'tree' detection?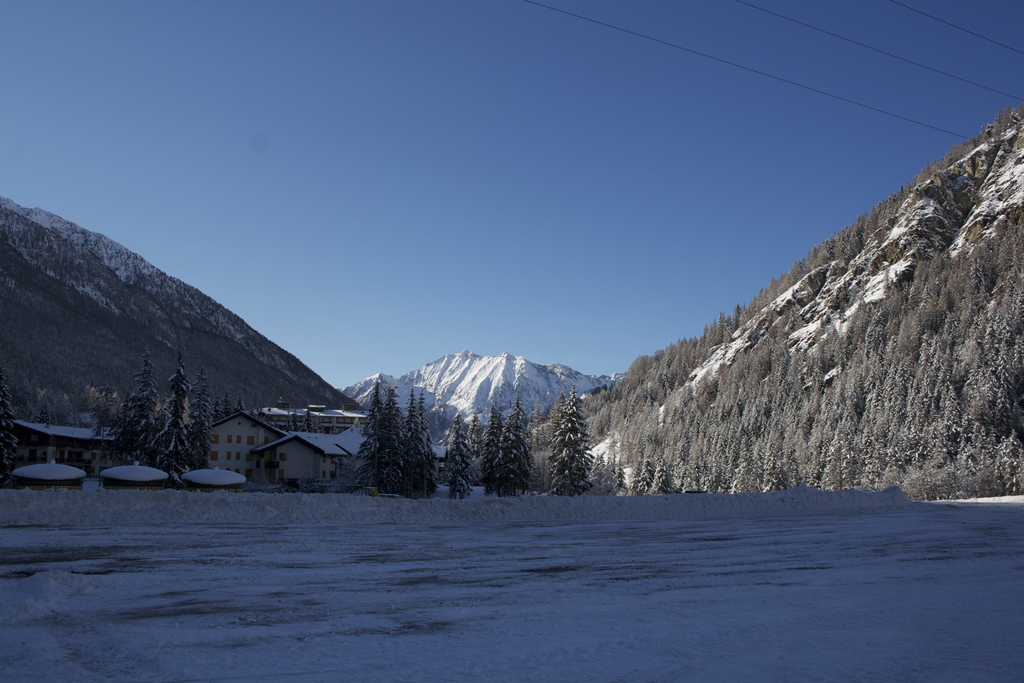
[481,403,509,499]
